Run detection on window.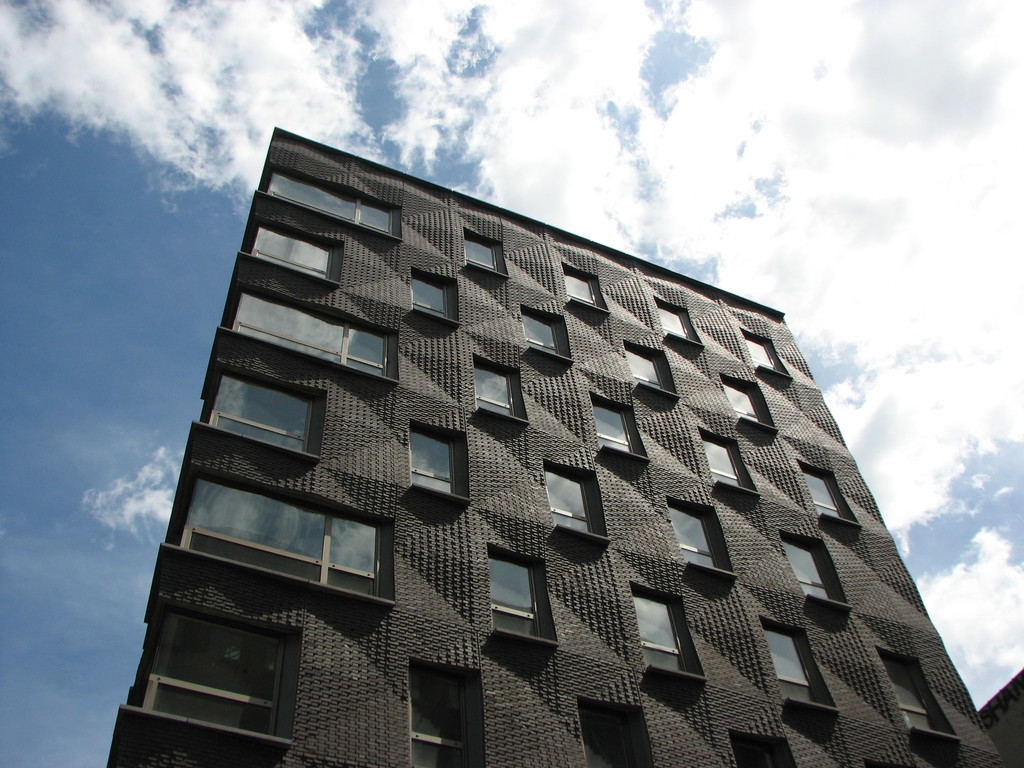
Result: locate(762, 626, 822, 704).
